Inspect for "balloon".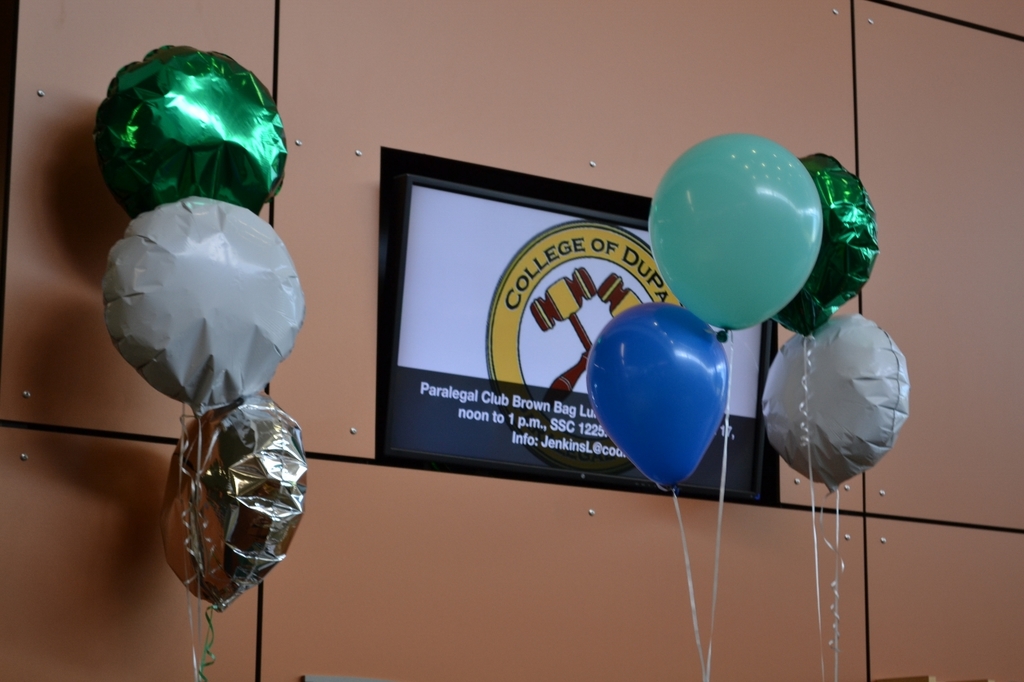
Inspection: l=92, t=44, r=291, b=219.
